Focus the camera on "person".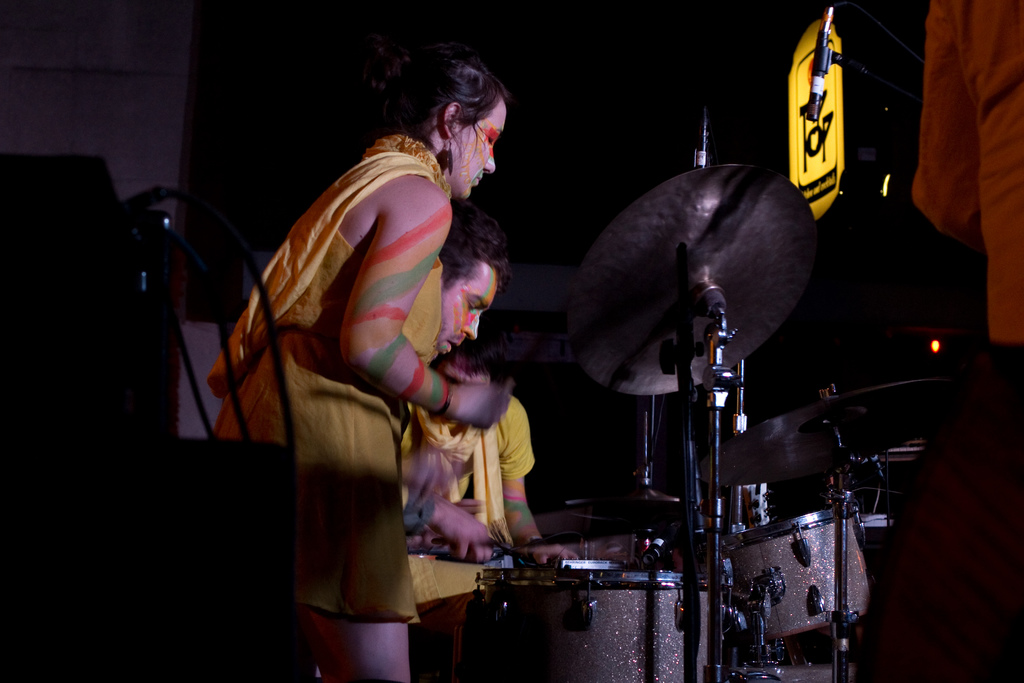
Focus region: left=406, top=204, right=509, bottom=563.
